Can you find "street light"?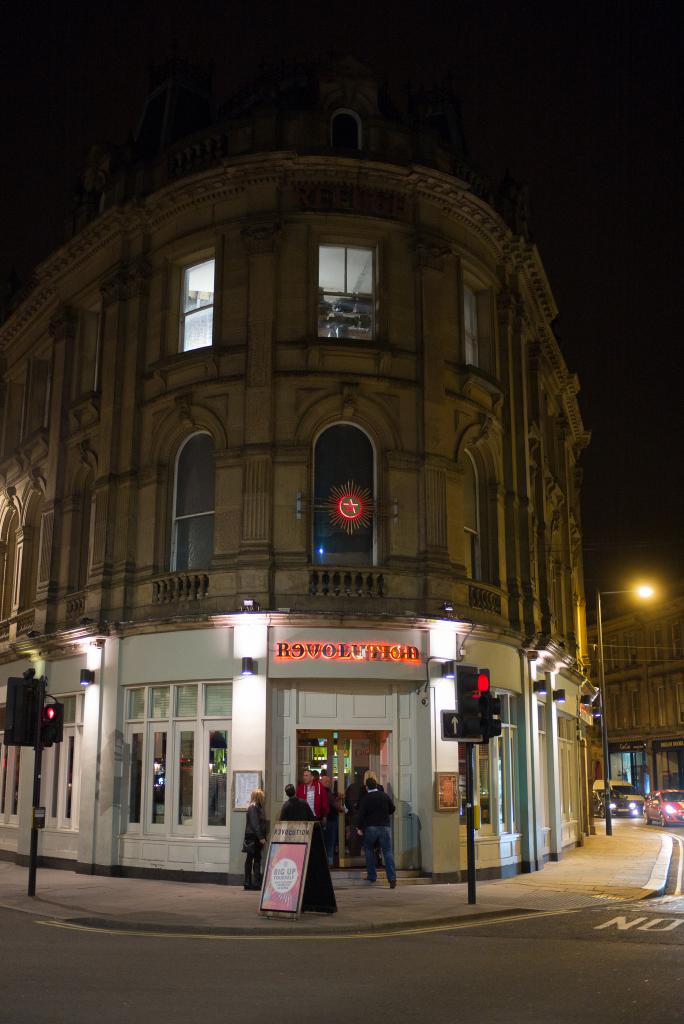
Yes, bounding box: box(593, 577, 667, 830).
